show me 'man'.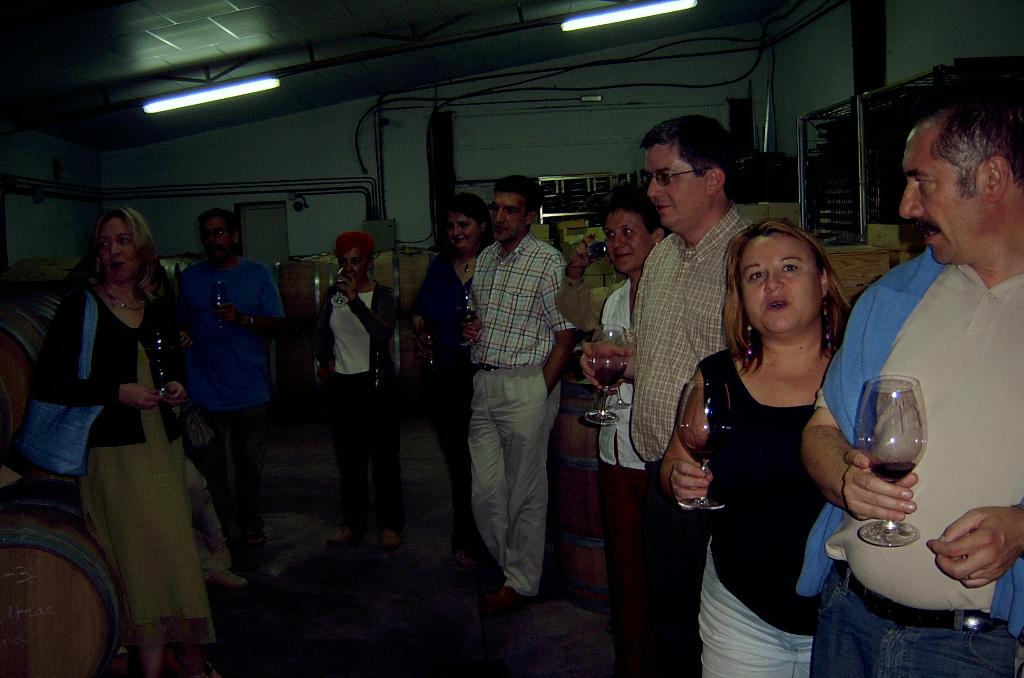
'man' is here: select_region(191, 211, 276, 609).
